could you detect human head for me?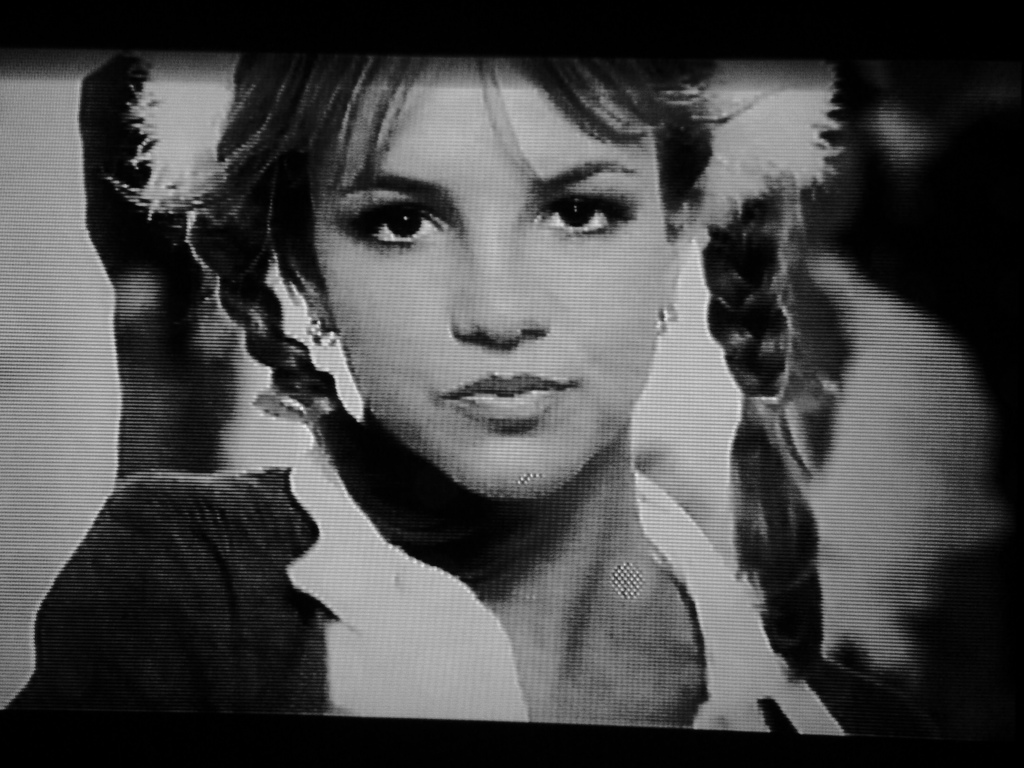
Detection result: rect(233, 68, 702, 485).
